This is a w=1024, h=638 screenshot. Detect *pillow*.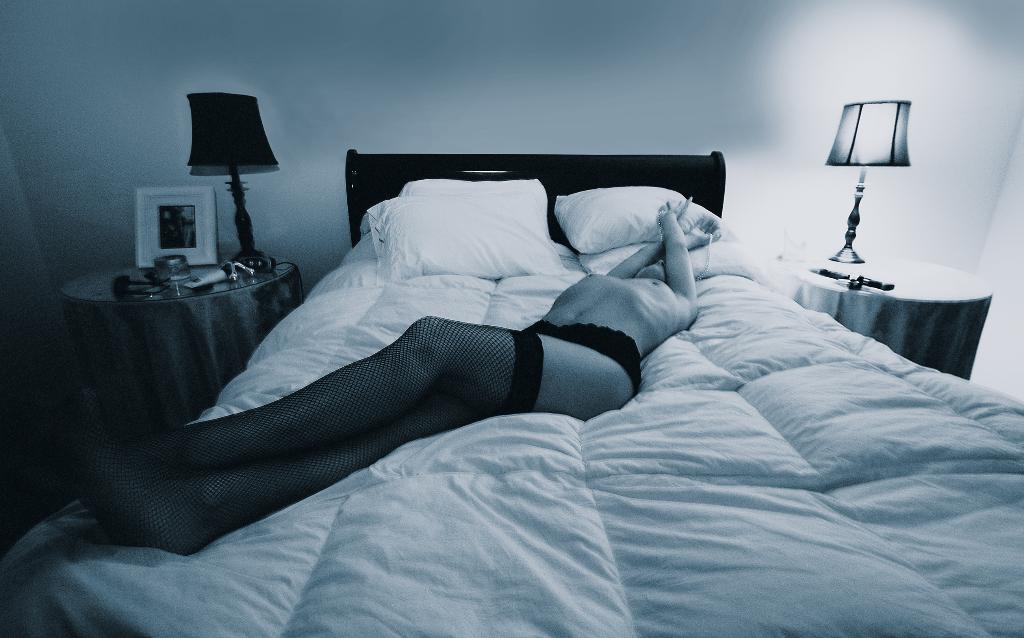
[left=400, top=174, right=547, bottom=219].
